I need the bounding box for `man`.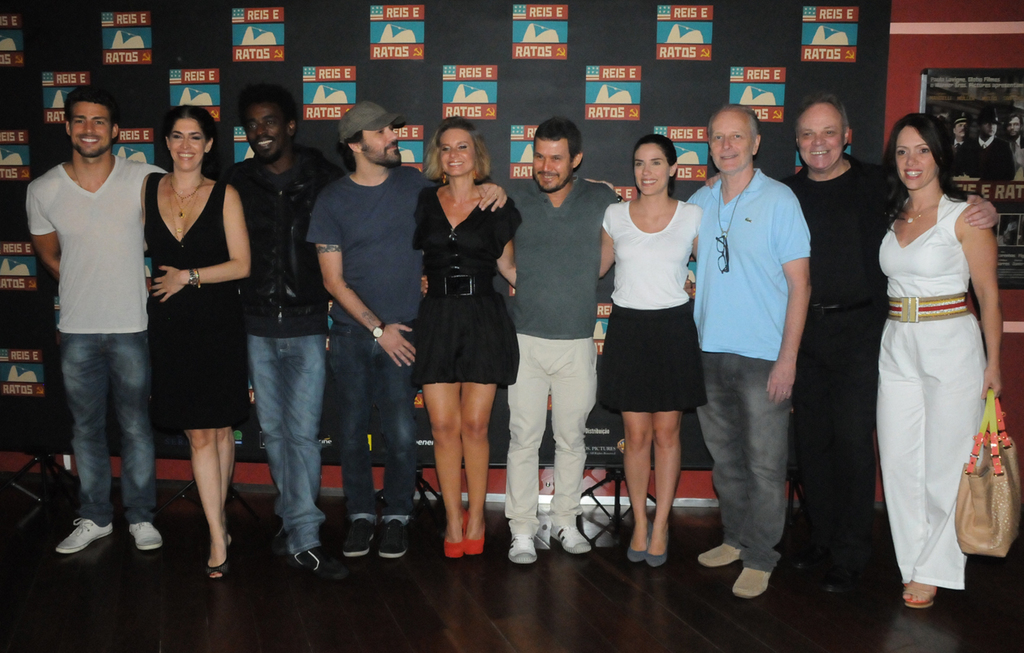
Here it is: <box>699,93,1001,602</box>.
